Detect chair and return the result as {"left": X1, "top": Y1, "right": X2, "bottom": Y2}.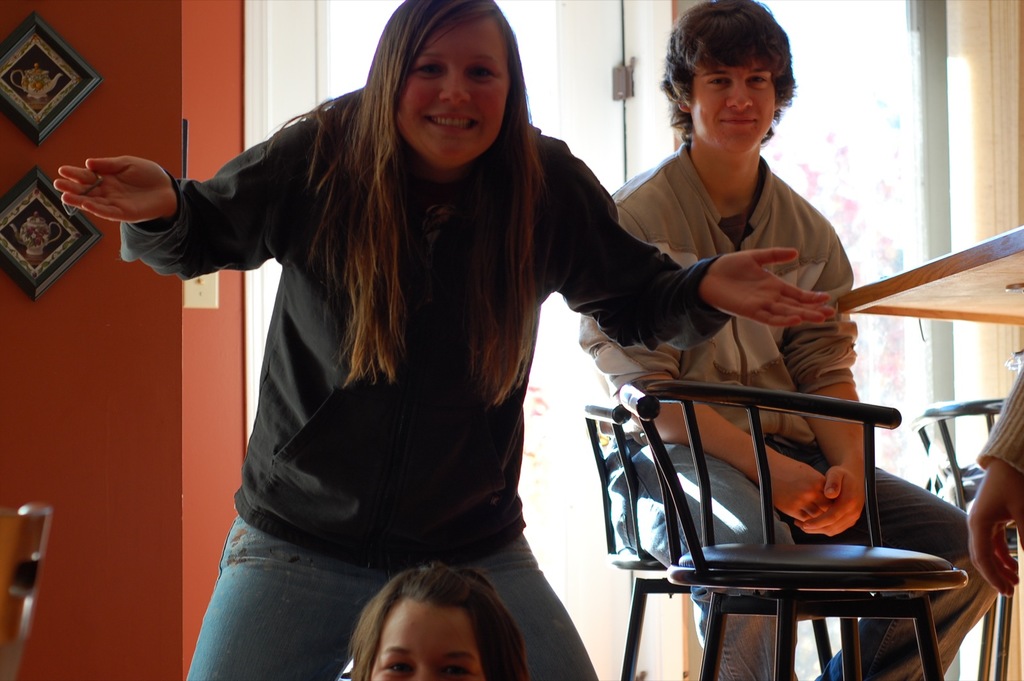
{"left": 907, "top": 396, "right": 1023, "bottom": 678}.
